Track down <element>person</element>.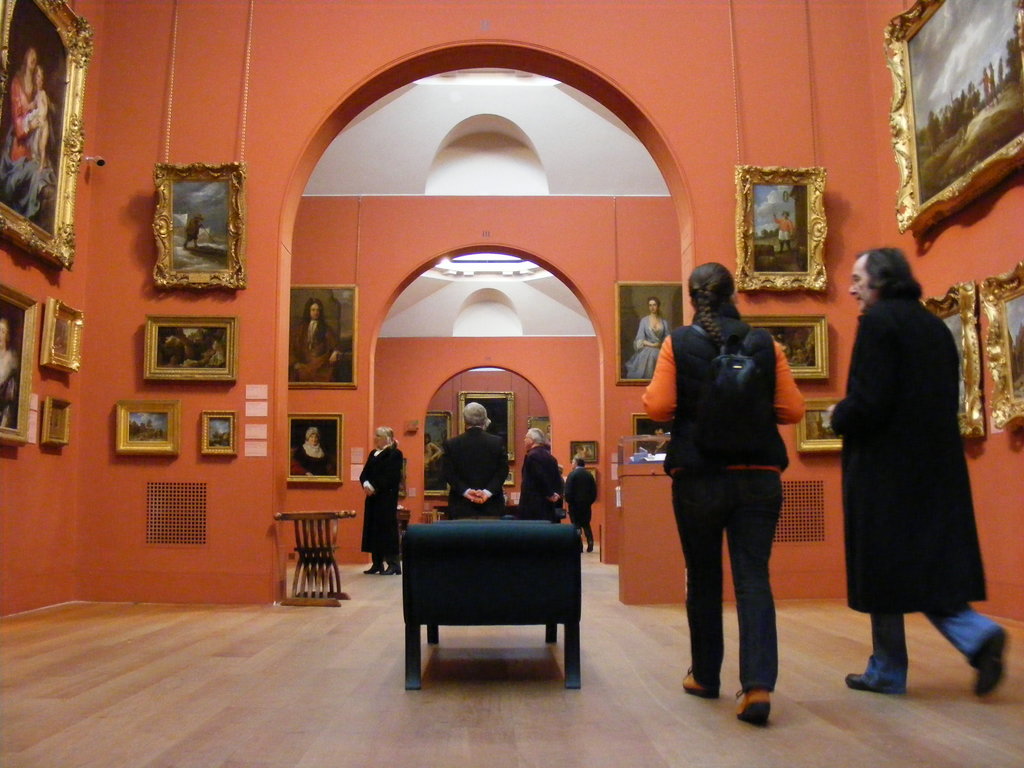
Tracked to [563,452,598,549].
